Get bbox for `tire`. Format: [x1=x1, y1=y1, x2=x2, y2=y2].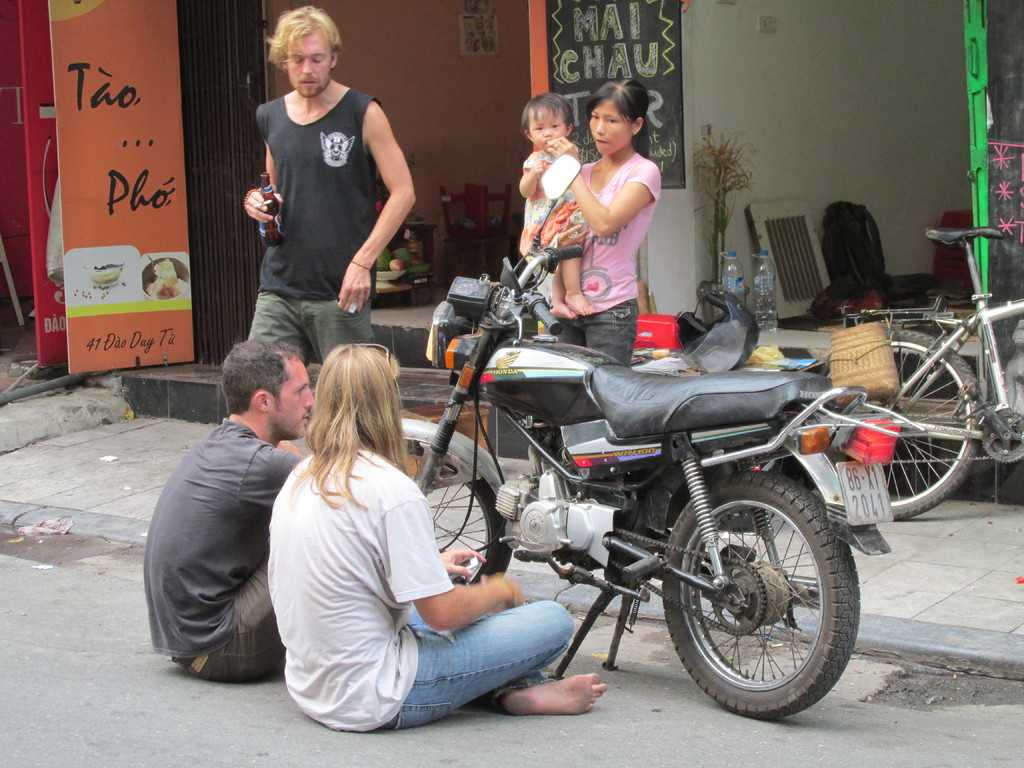
[x1=388, y1=437, x2=515, y2=590].
